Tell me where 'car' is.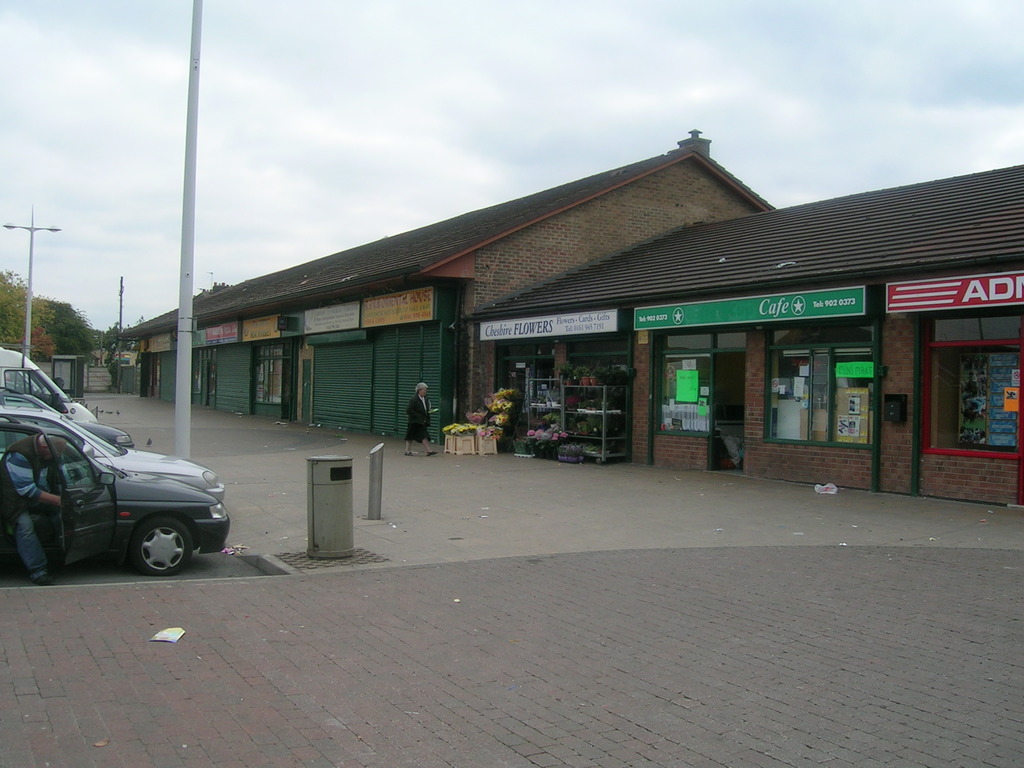
'car' is at x1=0, y1=390, x2=126, y2=446.
